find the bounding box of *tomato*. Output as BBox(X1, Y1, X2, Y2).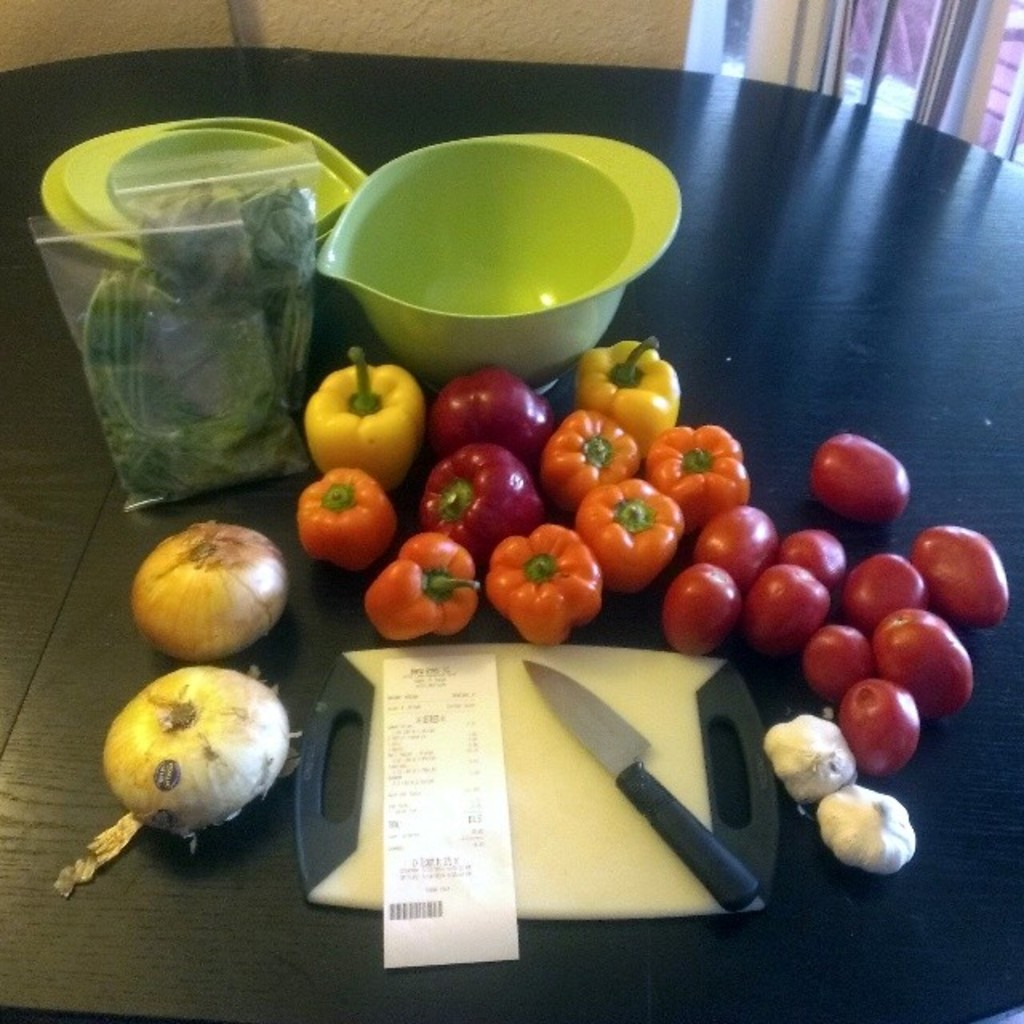
BBox(747, 562, 829, 662).
